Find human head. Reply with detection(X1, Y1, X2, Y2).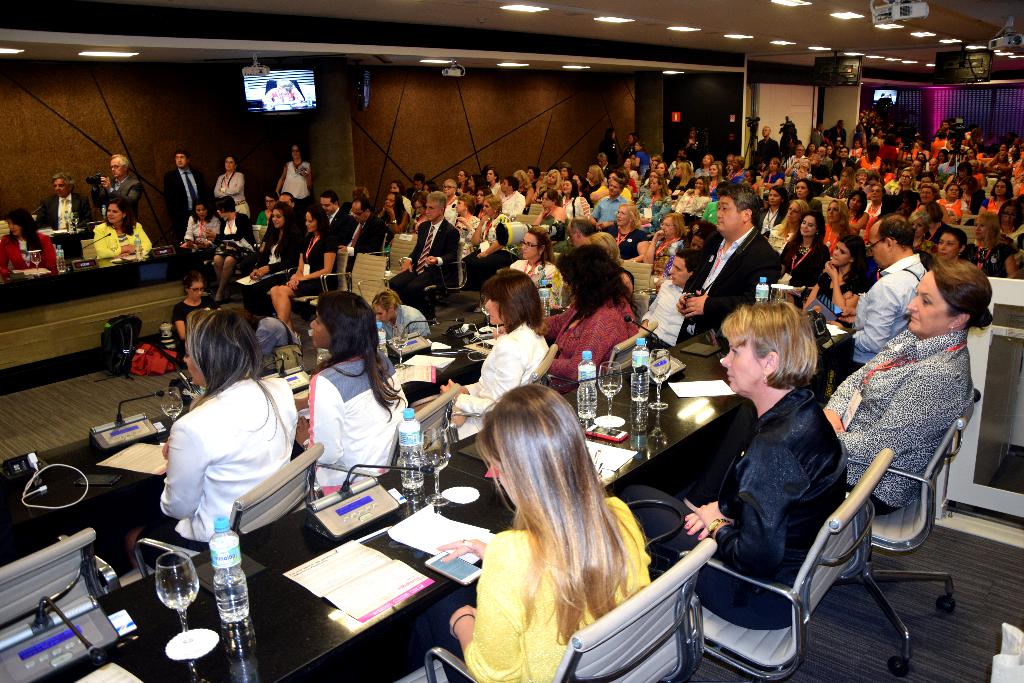
detection(657, 214, 683, 242).
